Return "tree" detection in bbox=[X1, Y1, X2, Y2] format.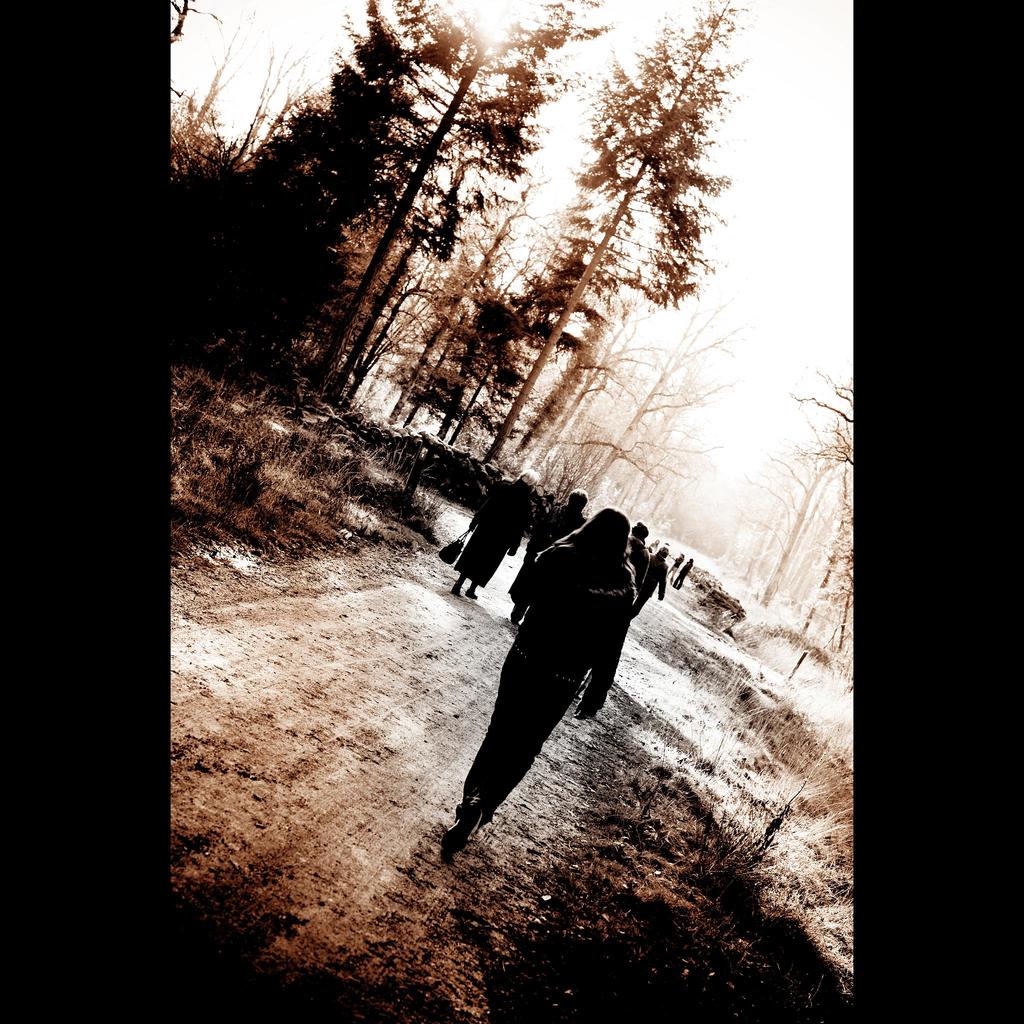
bbox=[585, 301, 749, 504].
